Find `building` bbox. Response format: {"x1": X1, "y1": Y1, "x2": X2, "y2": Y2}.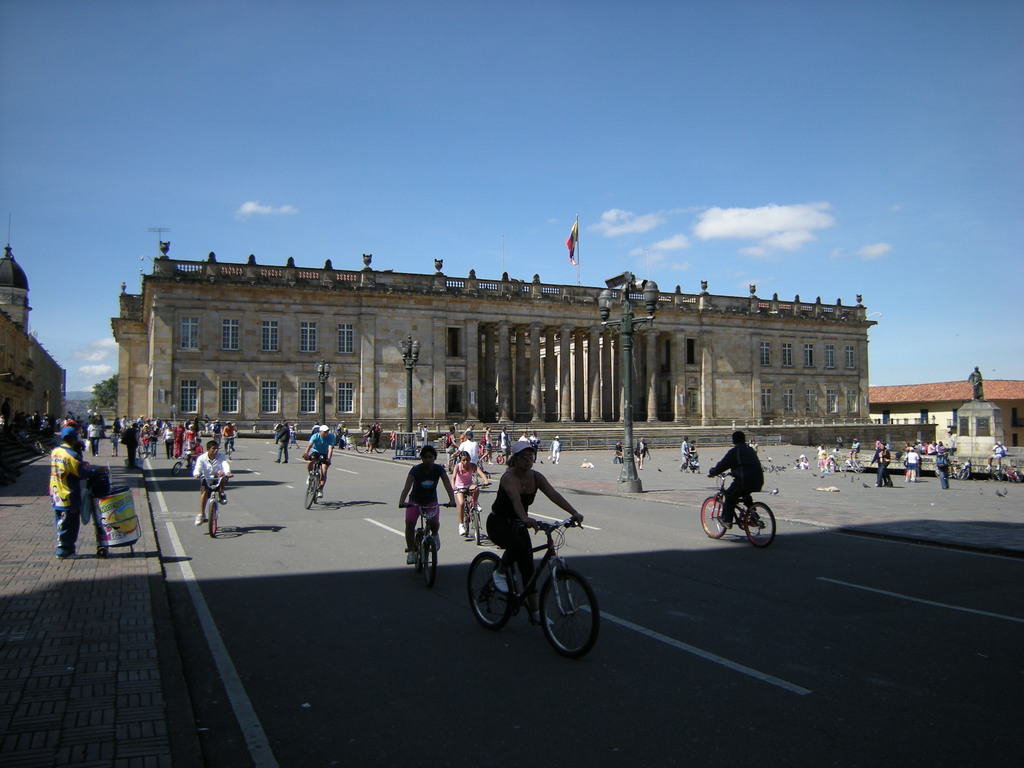
{"x1": 868, "y1": 380, "x2": 1023, "y2": 446}.
